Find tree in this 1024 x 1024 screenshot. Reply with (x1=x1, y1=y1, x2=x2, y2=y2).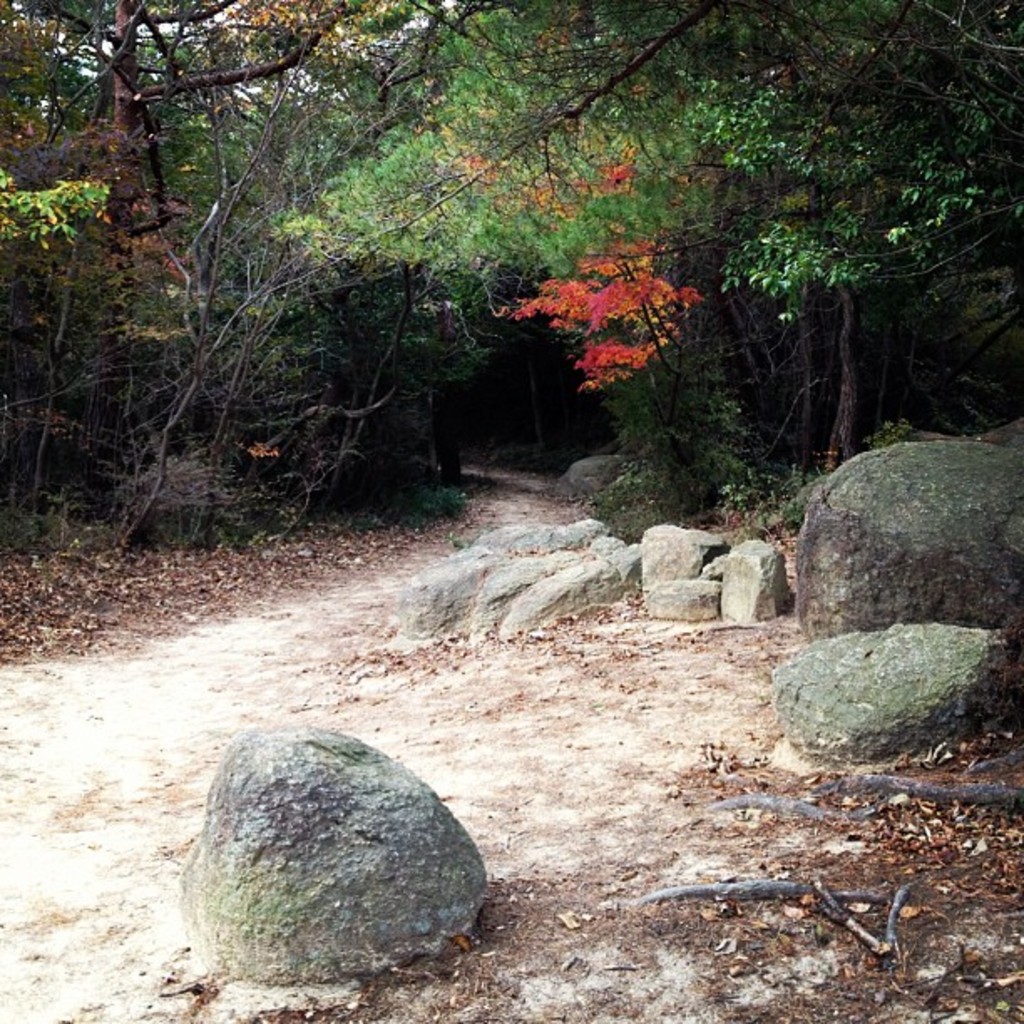
(x1=611, y1=0, x2=865, y2=474).
